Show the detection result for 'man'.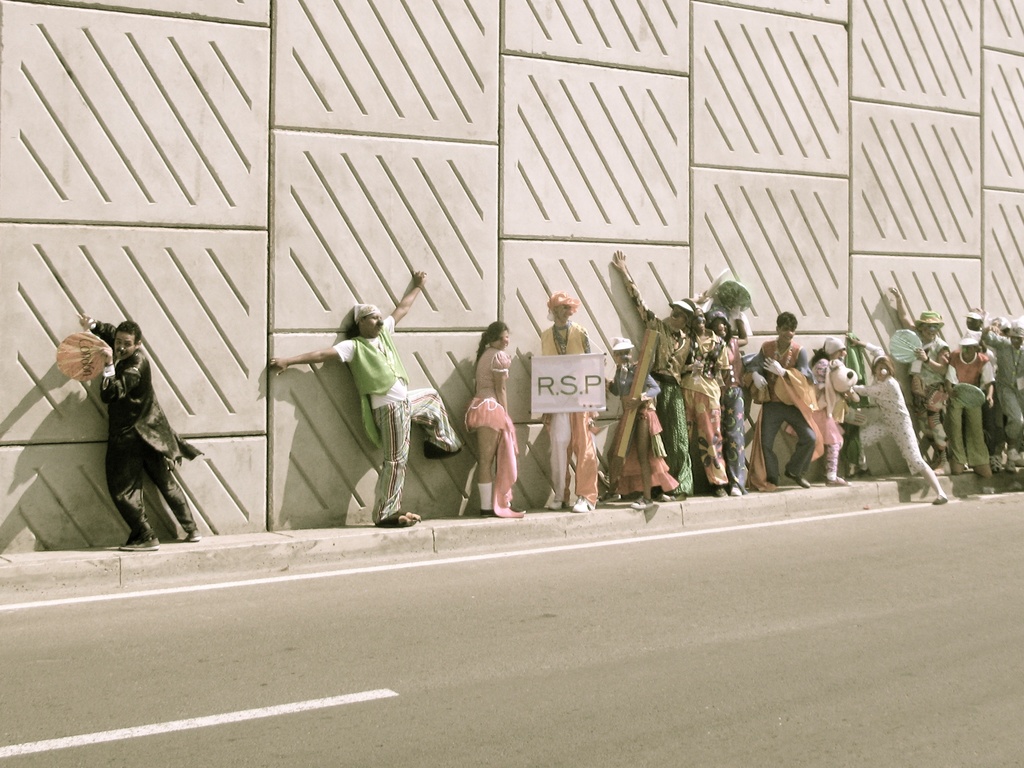
[744,309,817,486].
